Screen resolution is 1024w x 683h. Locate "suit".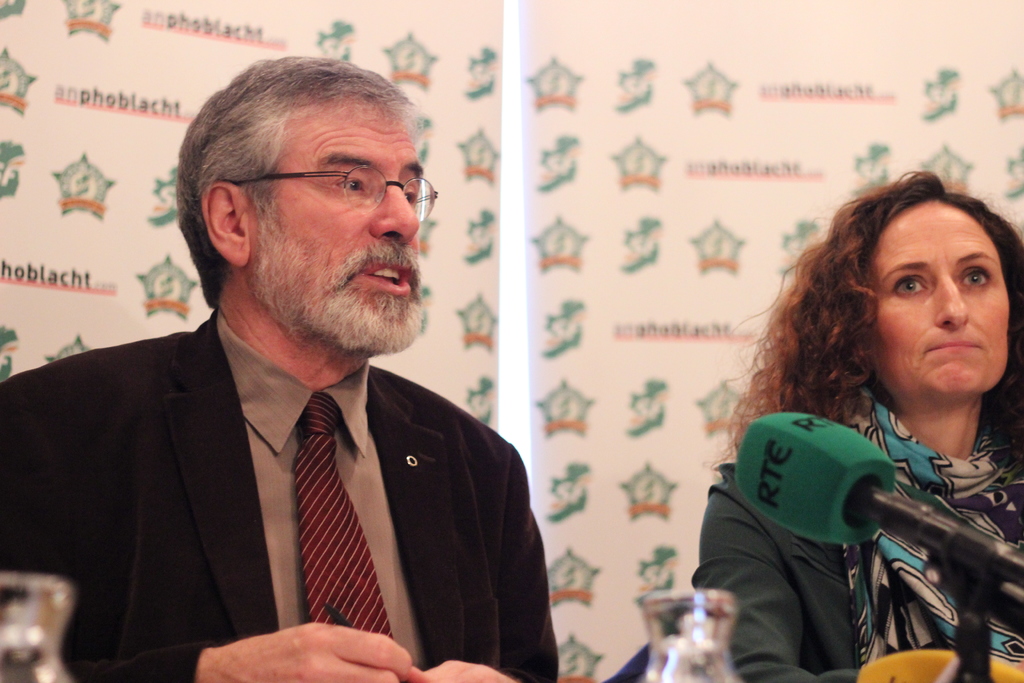
15, 259, 584, 670.
